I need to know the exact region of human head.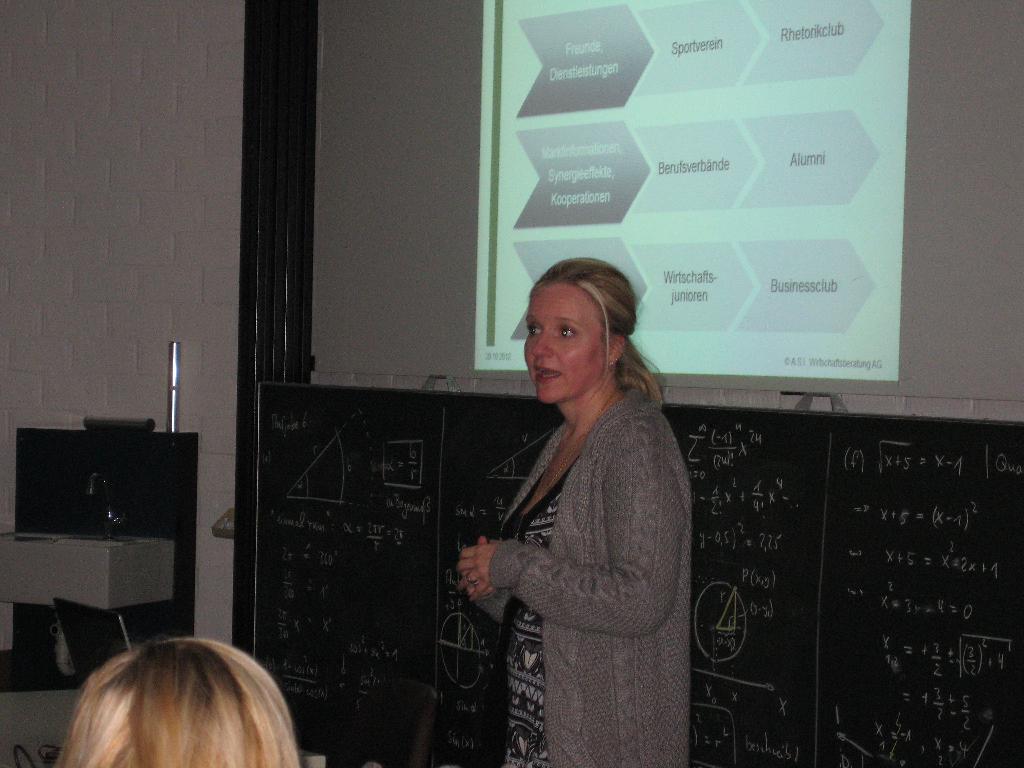
Region: 55 637 297 767.
